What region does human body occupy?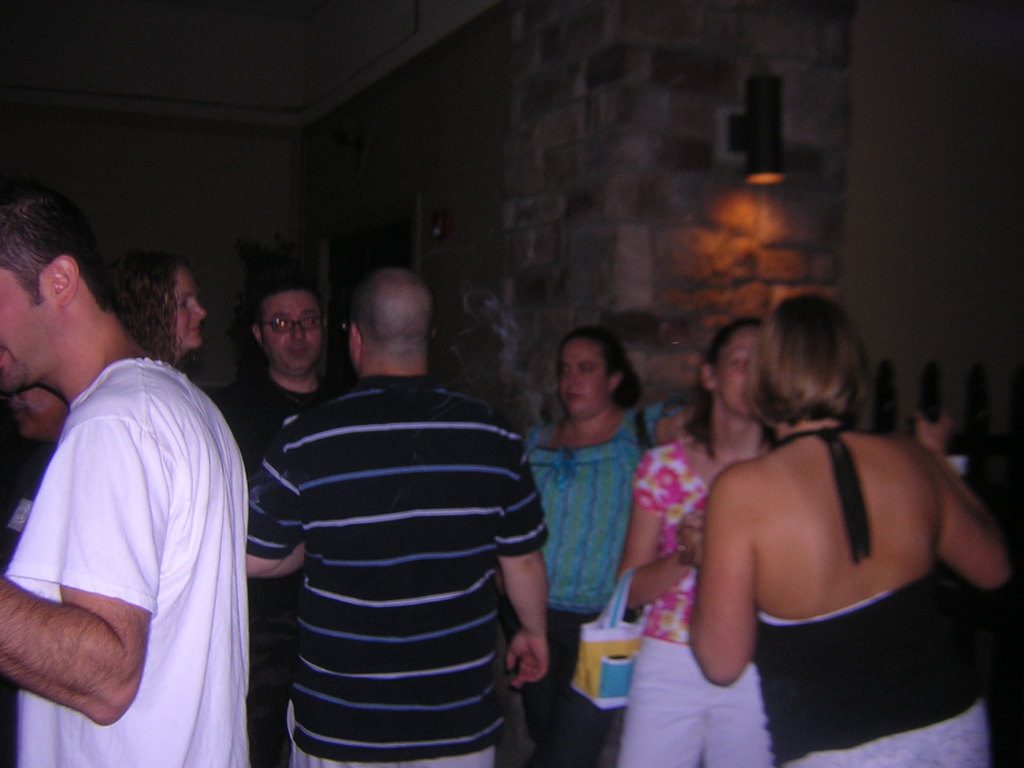
bbox=(642, 301, 1012, 767).
